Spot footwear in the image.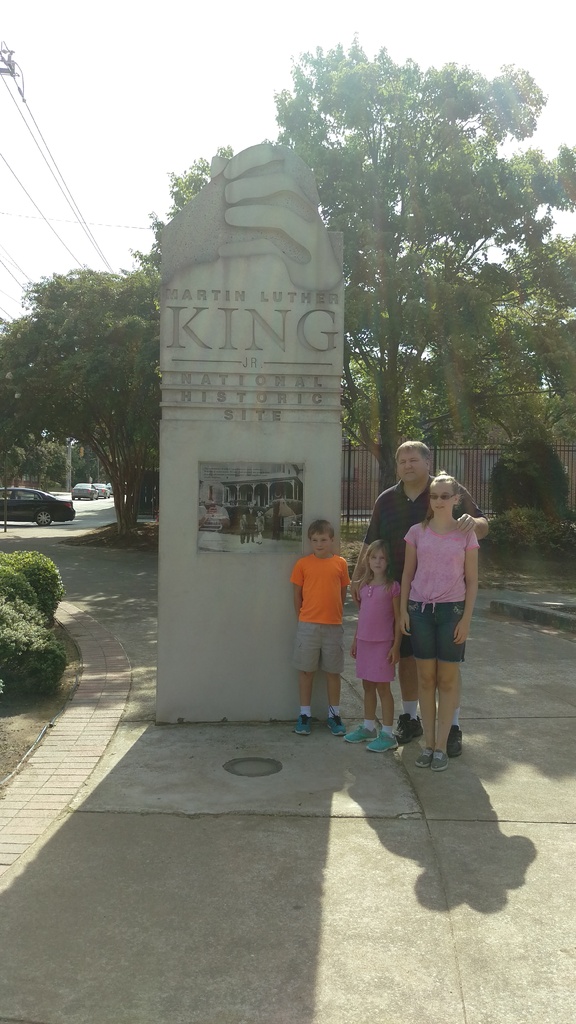
footwear found at locate(433, 746, 448, 768).
